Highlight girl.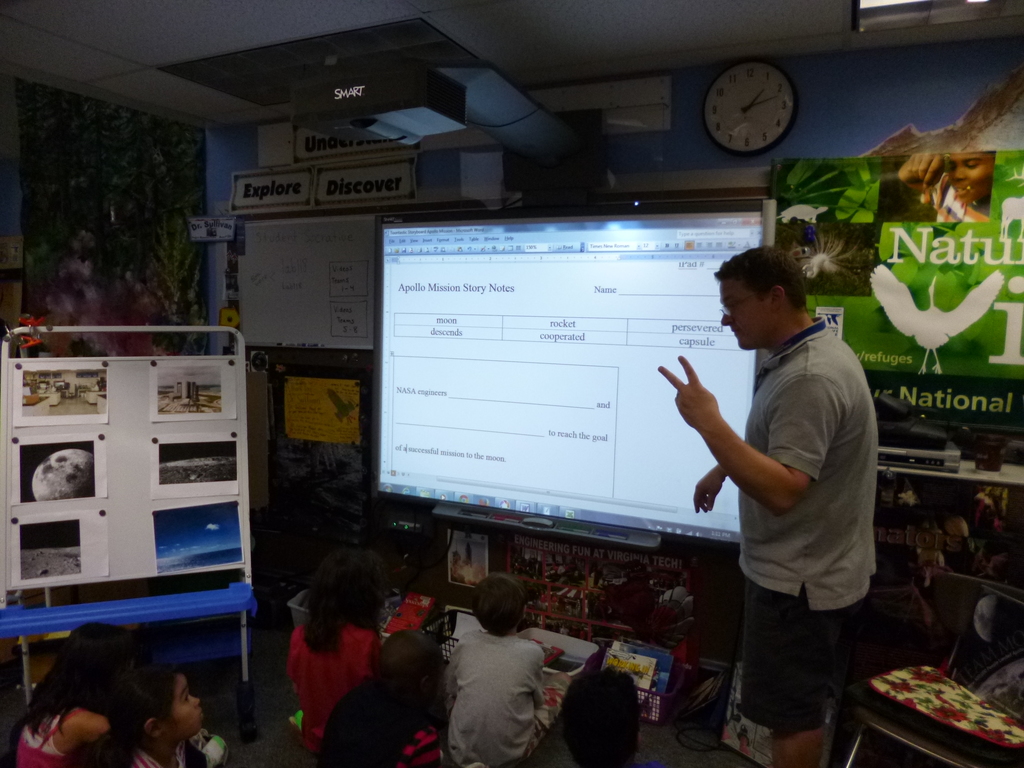
Highlighted region: (x1=19, y1=622, x2=135, y2=767).
